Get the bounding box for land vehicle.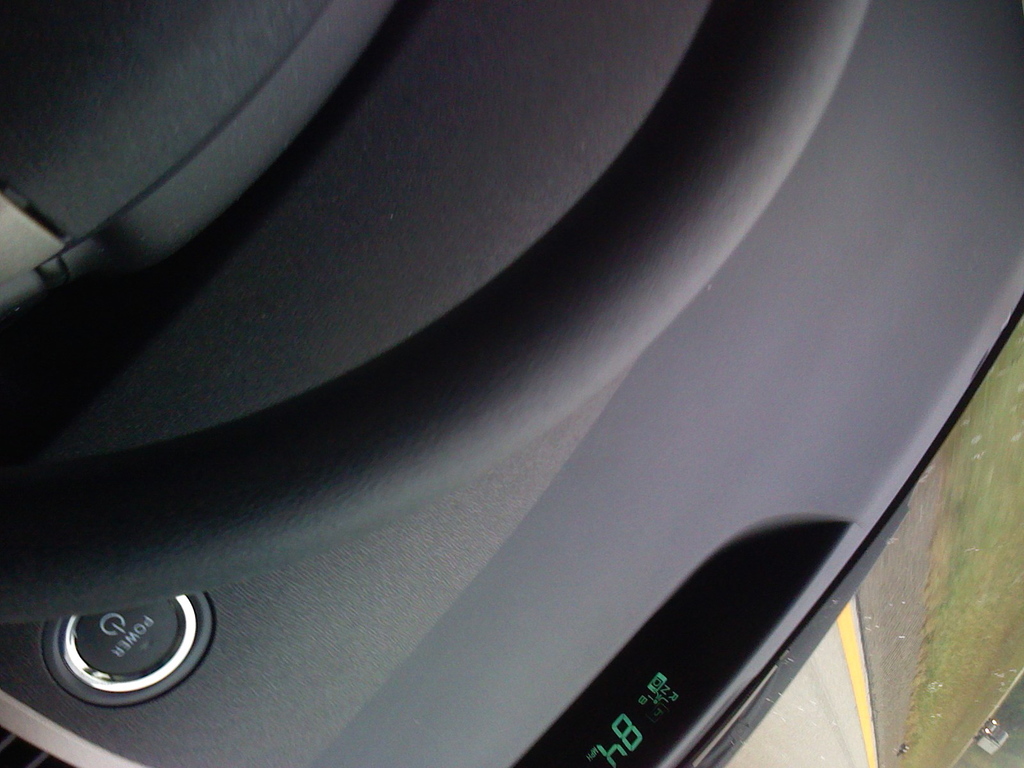
box=[0, 0, 1023, 767].
